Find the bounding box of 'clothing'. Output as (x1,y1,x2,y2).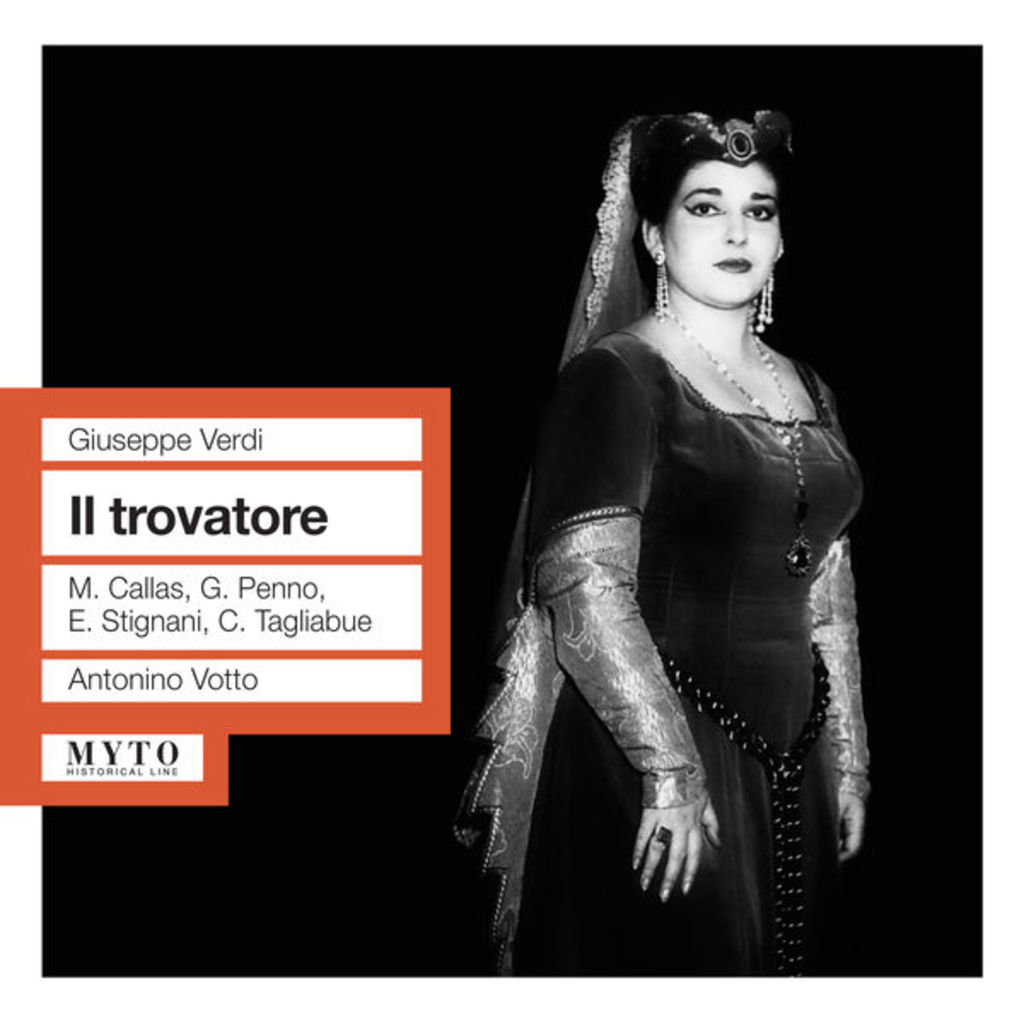
(456,118,867,981).
